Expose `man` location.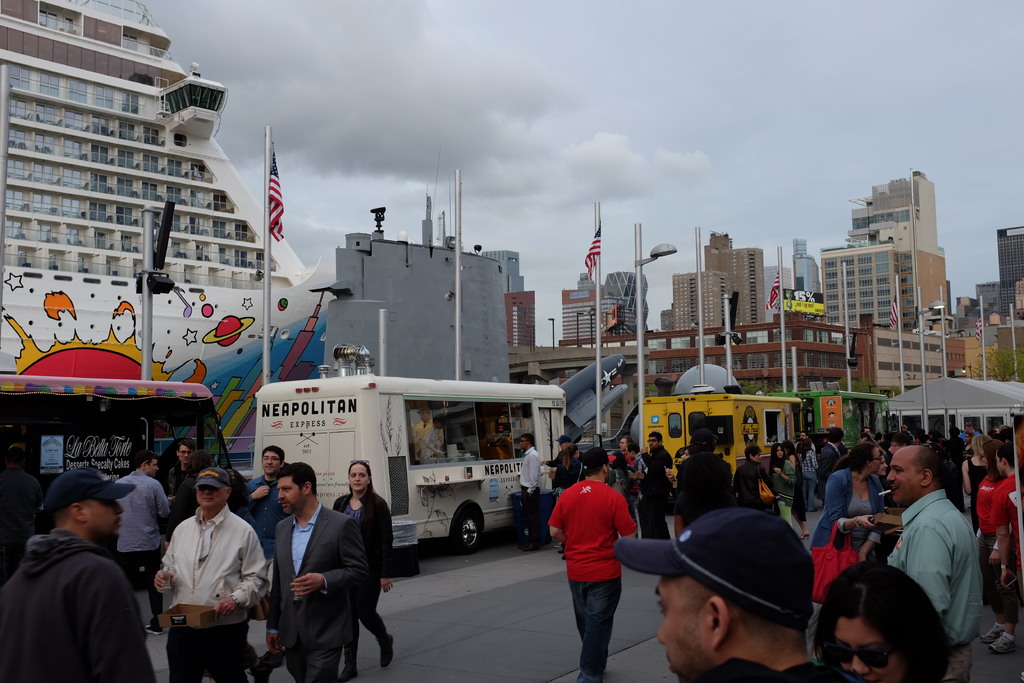
Exposed at x1=99, y1=452, x2=174, y2=646.
